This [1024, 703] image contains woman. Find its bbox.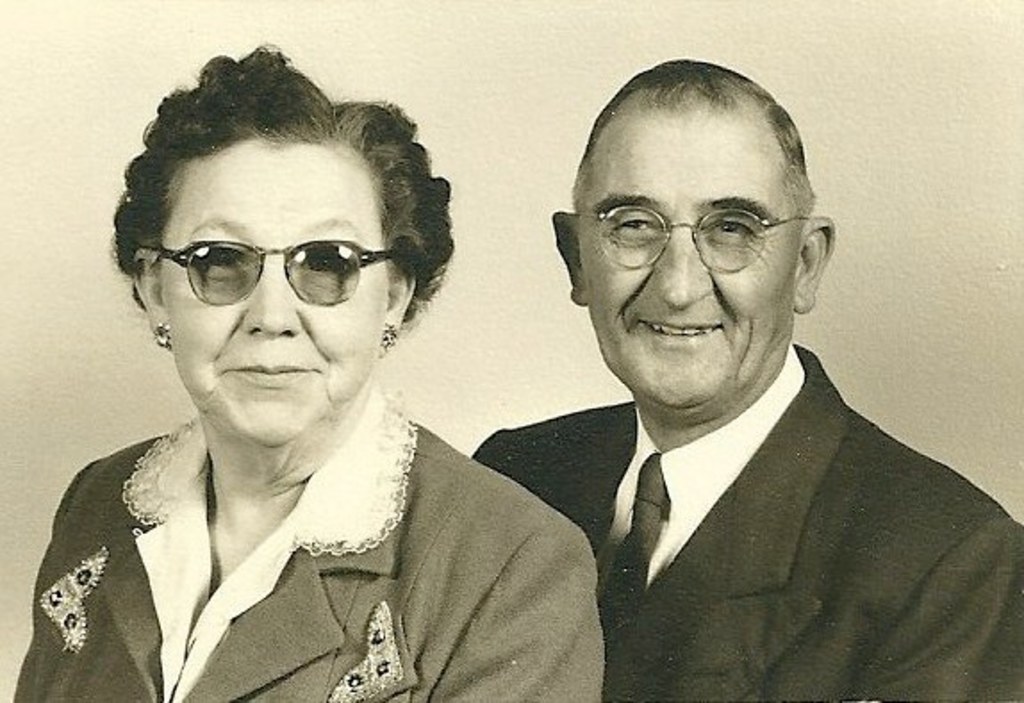
(34,55,608,702).
